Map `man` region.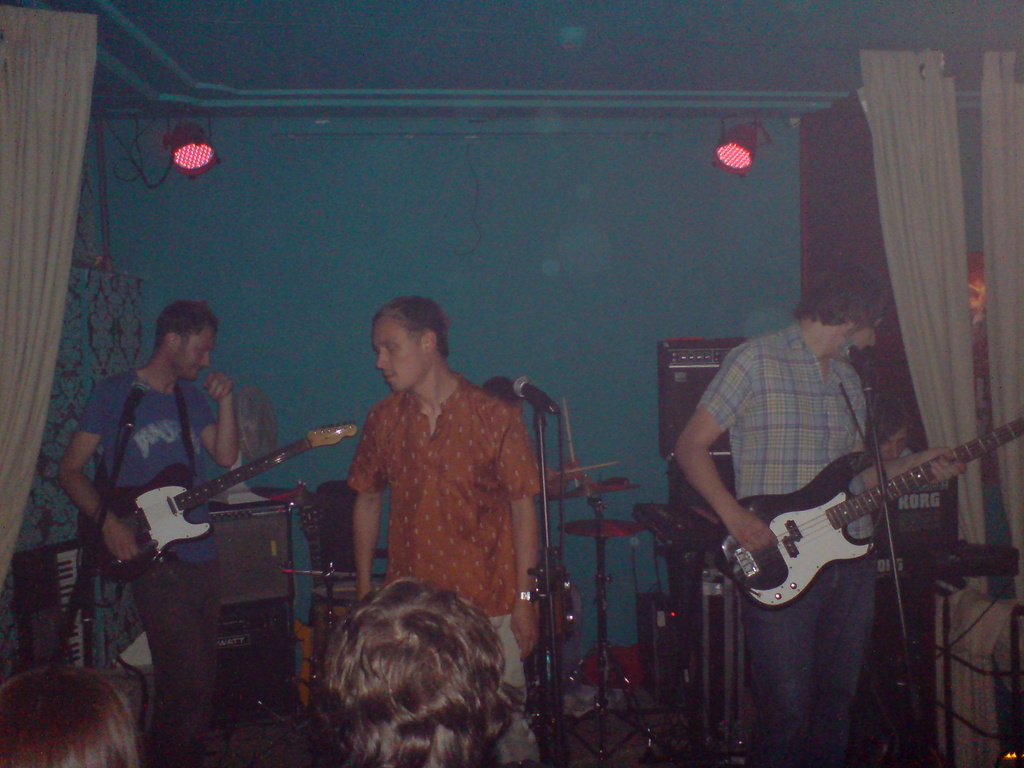
Mapped to box=[671, 284, 961, 767].
